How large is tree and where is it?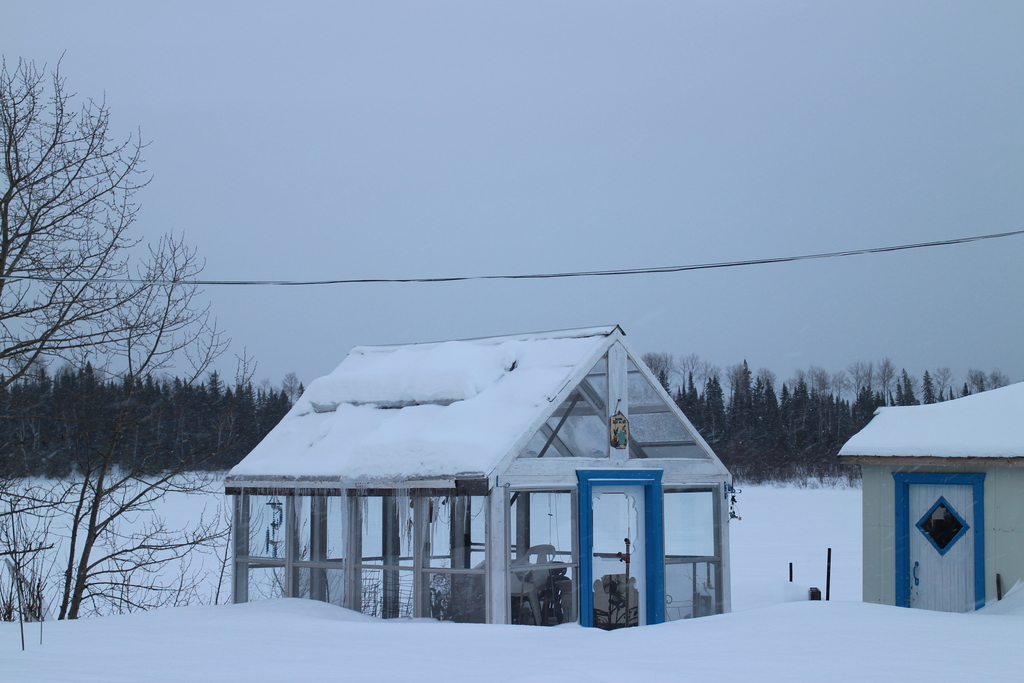
Bounding box: 708/362/766/484.
